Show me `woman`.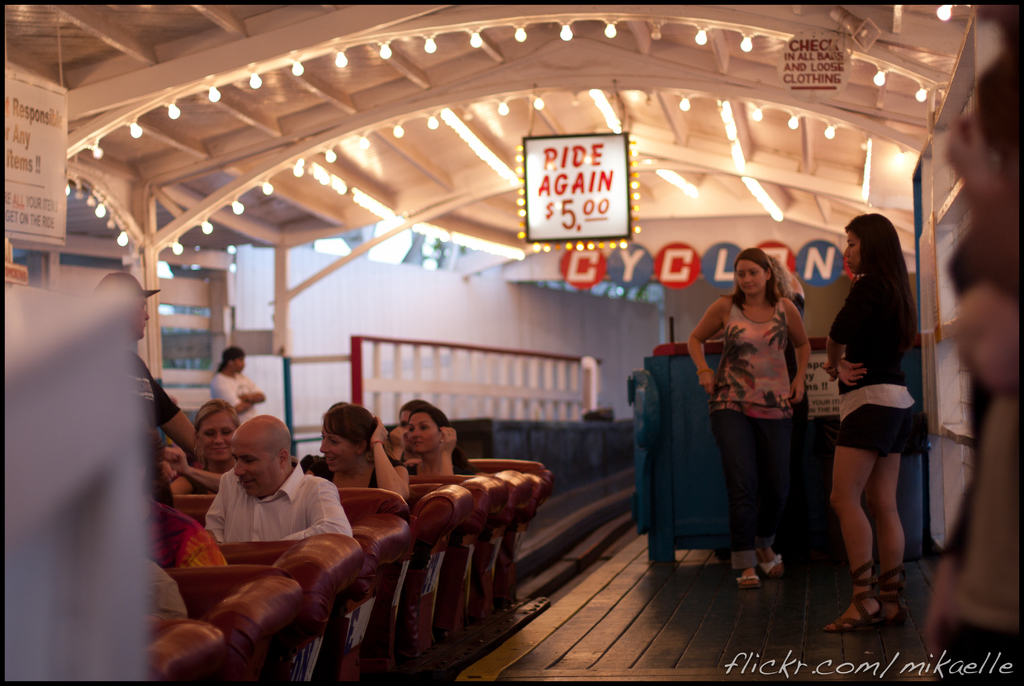
`woman` is here: bbox=[167, 405, 241, 492].
